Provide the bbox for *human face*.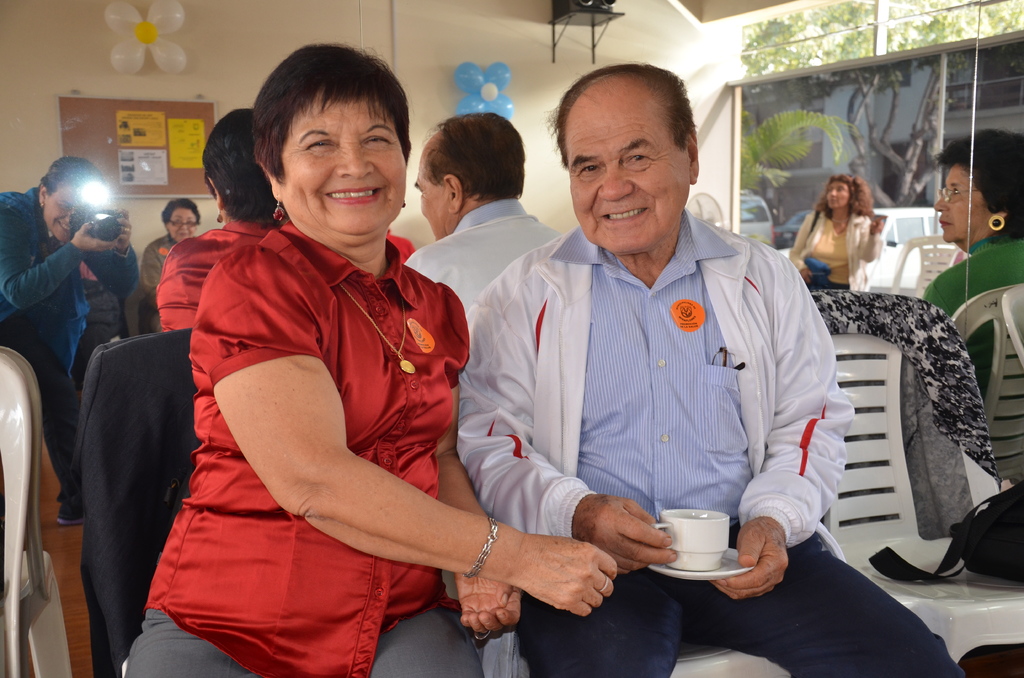
<bbox>934, 161, 984, 245</bbox>.
